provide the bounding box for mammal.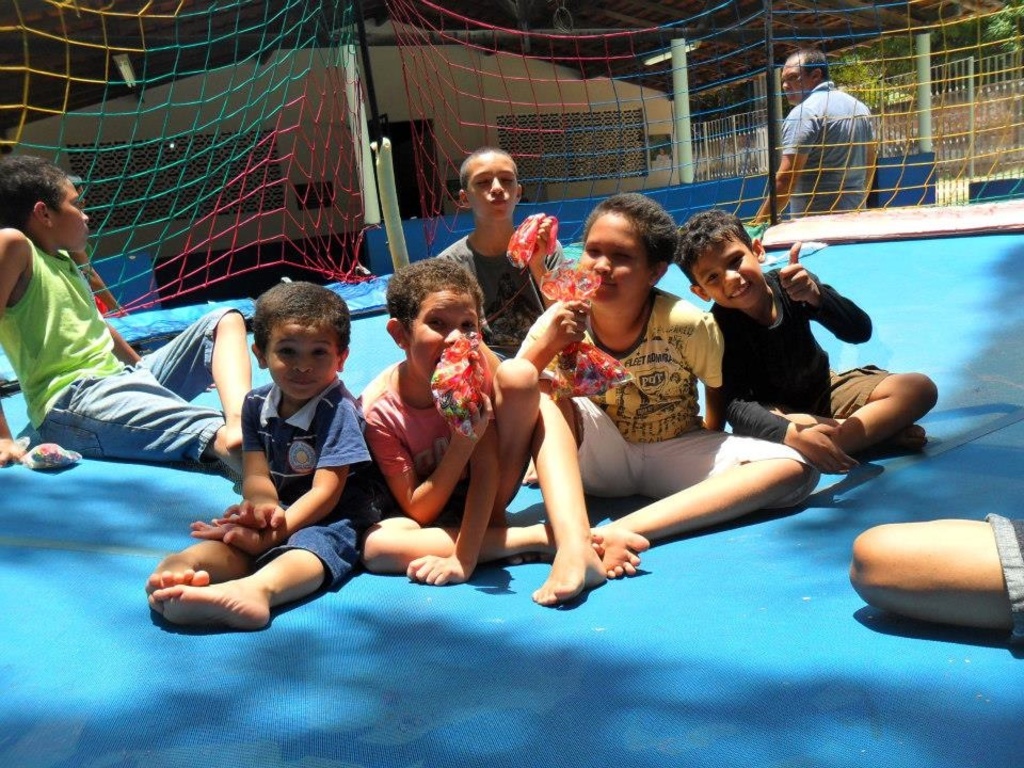
145:275:379:624.
